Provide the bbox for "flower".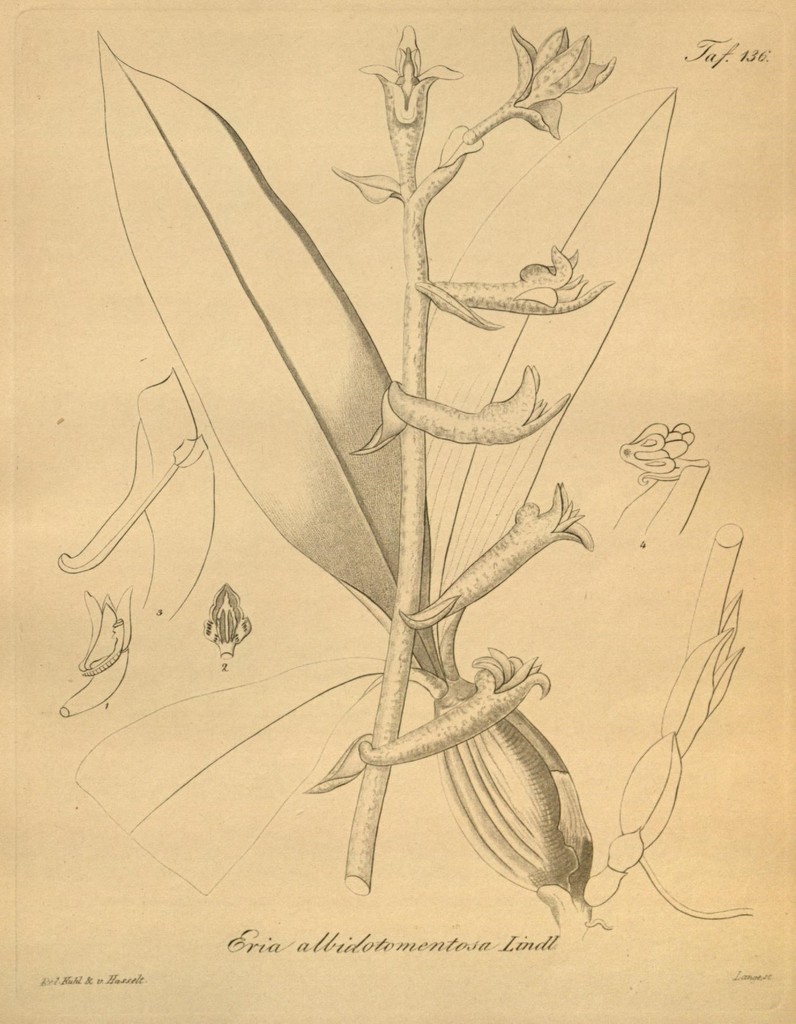
(353,22,463,173).
